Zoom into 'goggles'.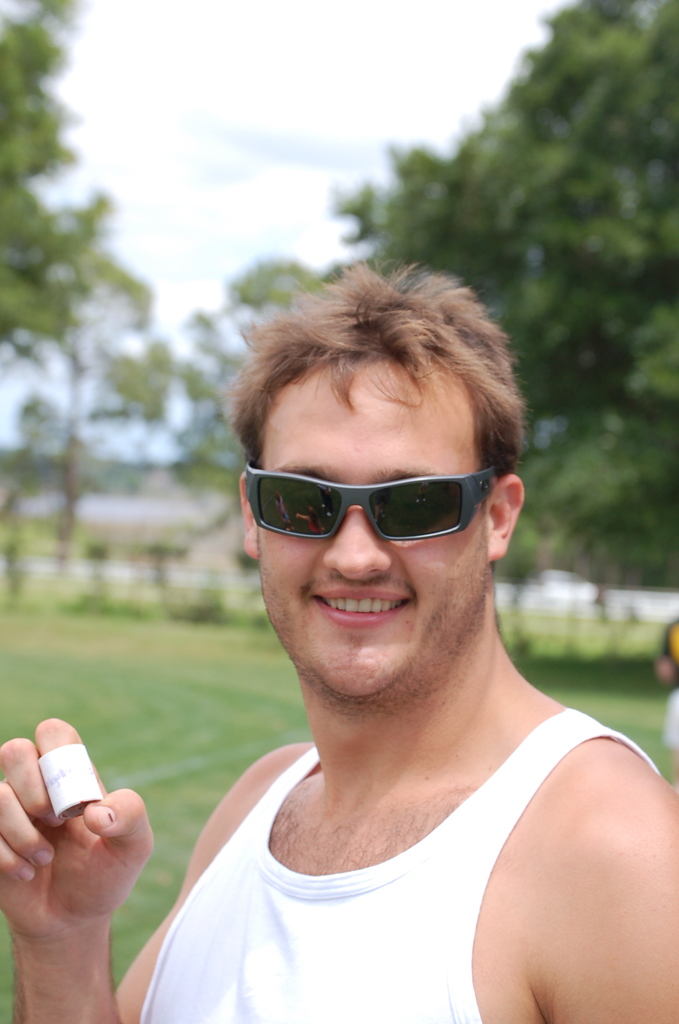
Zoom target: box=[252, 470, 532, 577].
